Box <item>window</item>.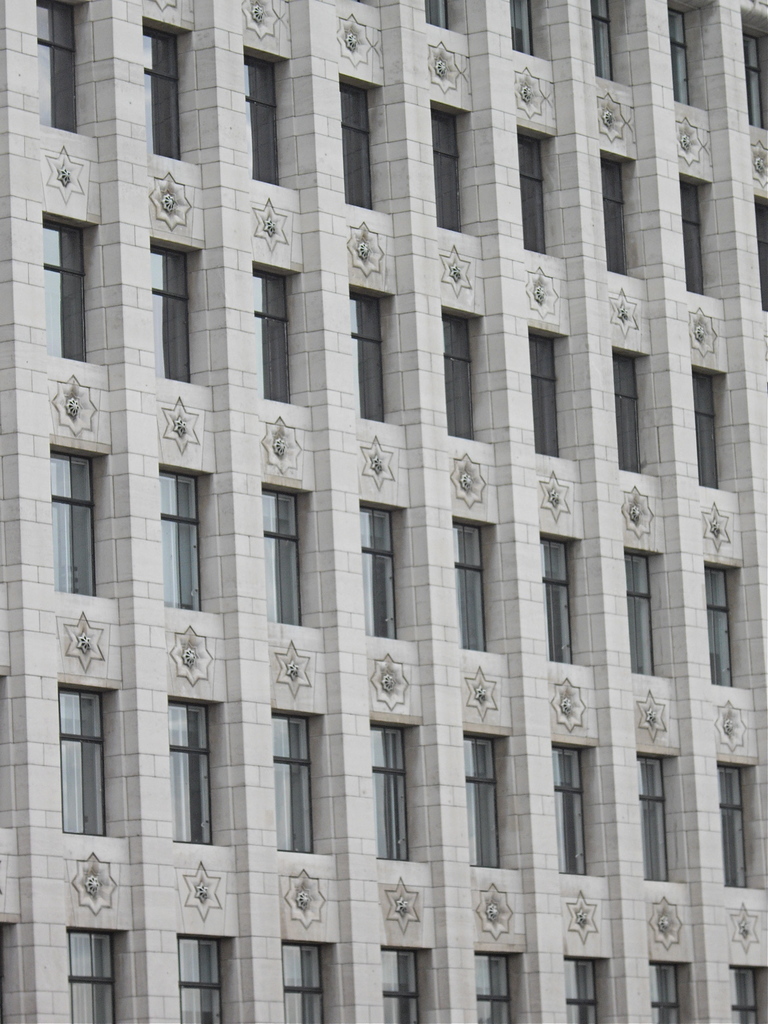
bbox=[627, 552, 666, 673].
